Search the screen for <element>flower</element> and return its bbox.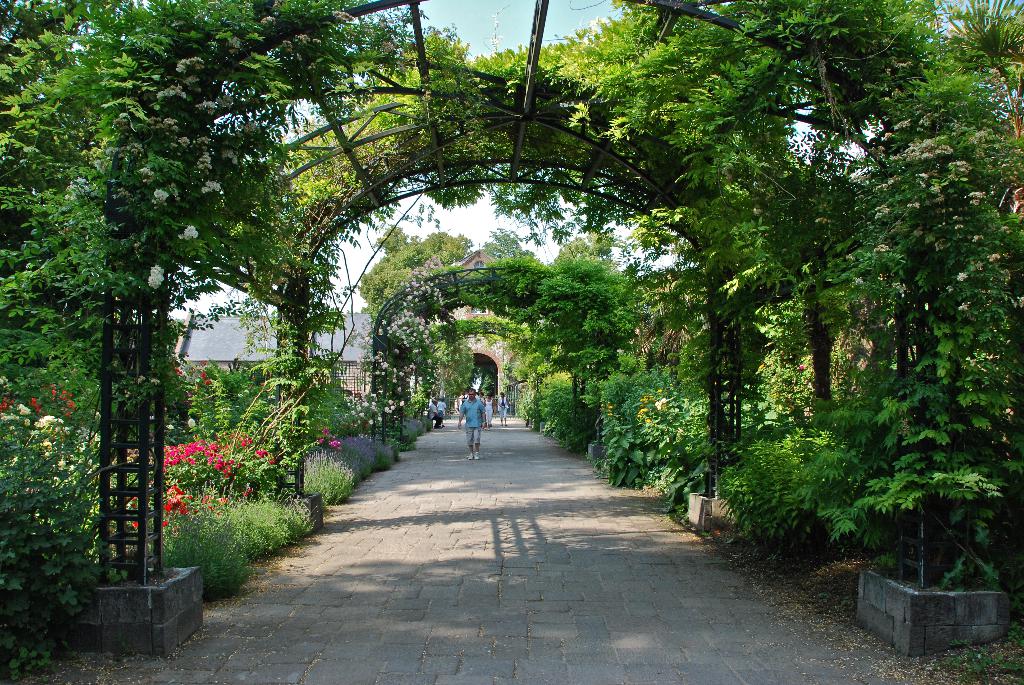
Found: box=[165, 423, 174, 432].
